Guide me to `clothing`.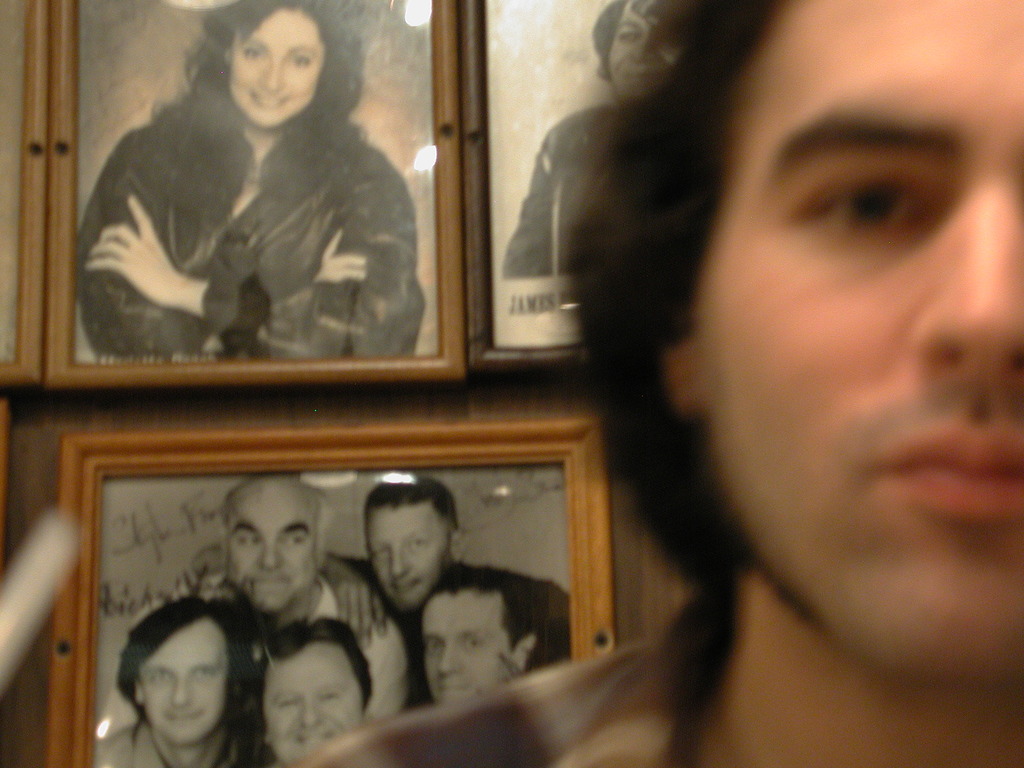
Guidance: 308:632:684:767.
